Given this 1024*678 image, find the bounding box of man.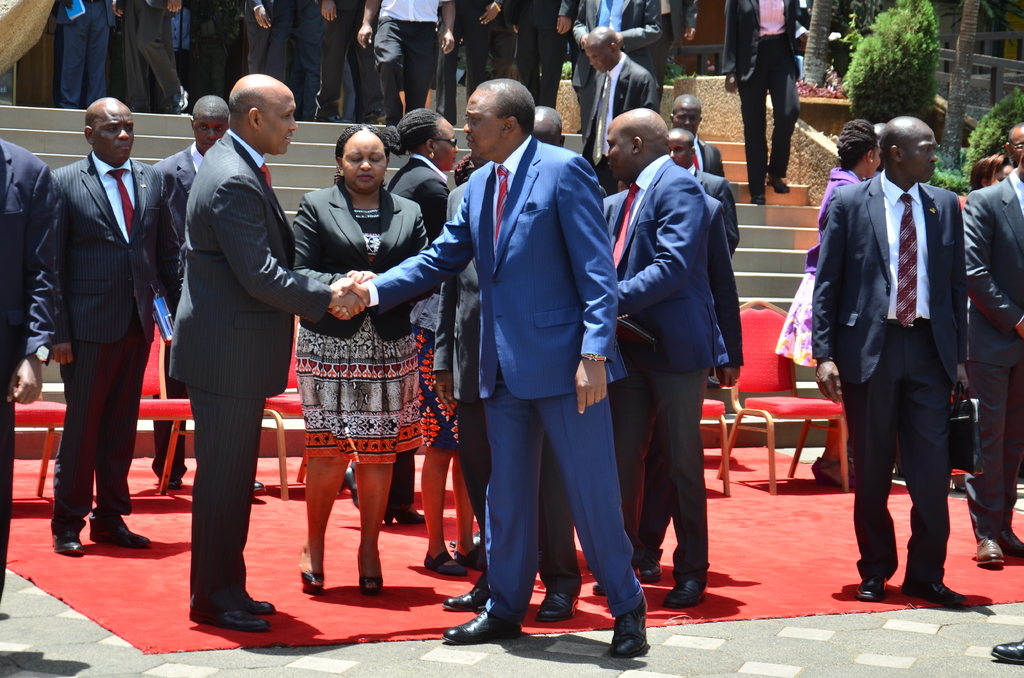
612, 115, 740, 424.
